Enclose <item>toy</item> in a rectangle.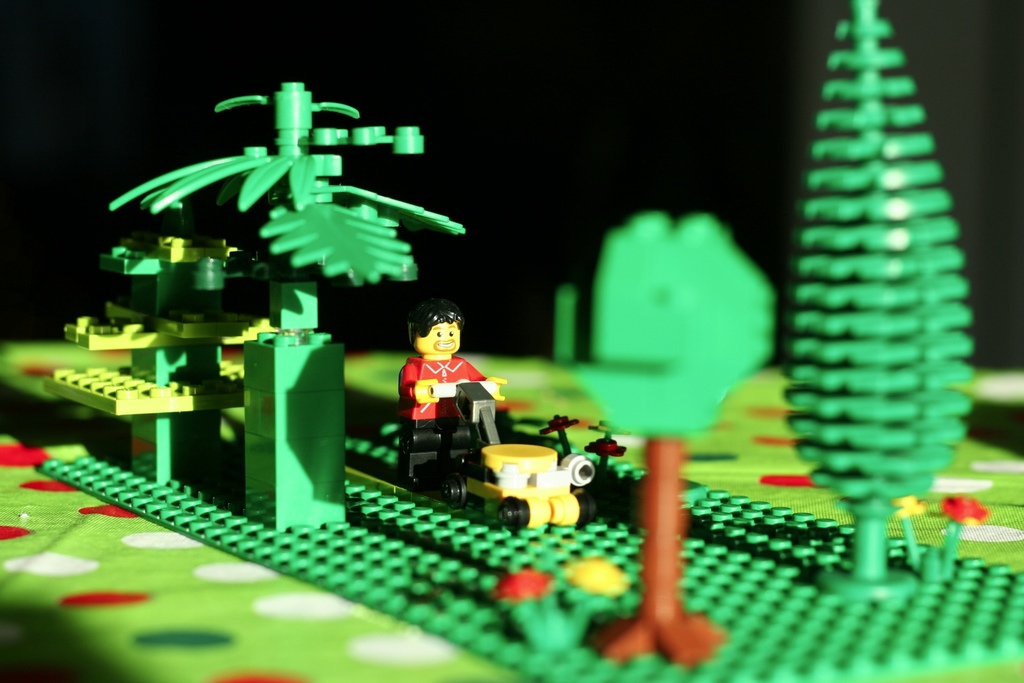
{"x1": 556, "y1": 222, "x2": 778, "y2": 674}.
